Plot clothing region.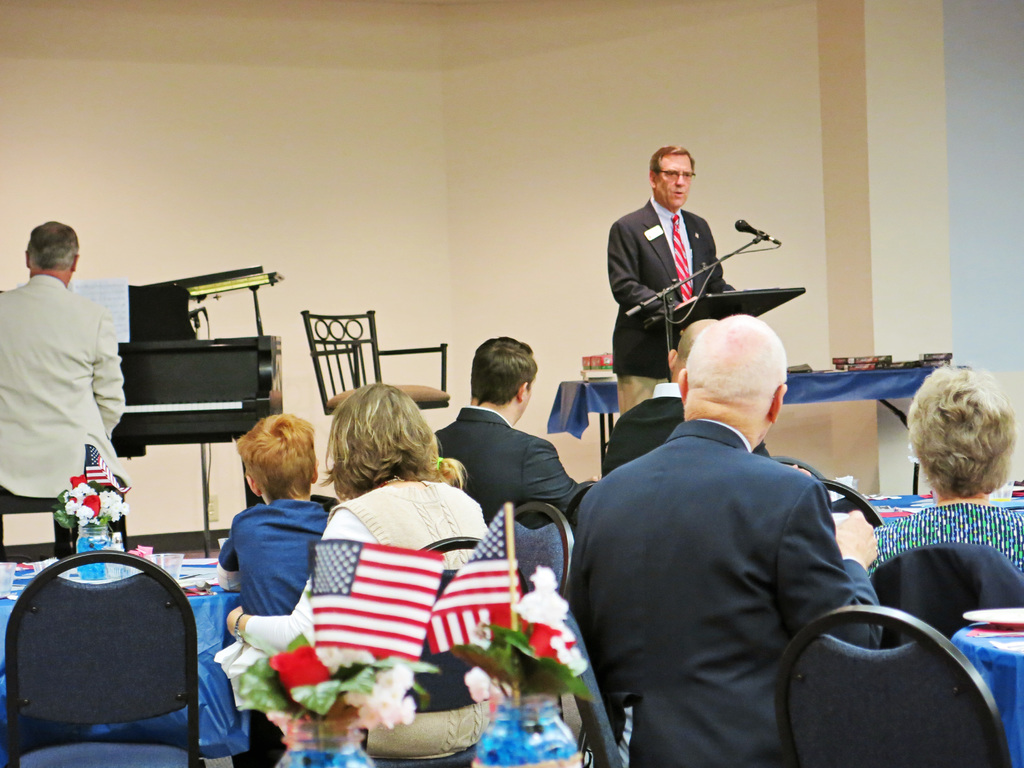
Plotted at bbox(4, 248, 124, 514).
